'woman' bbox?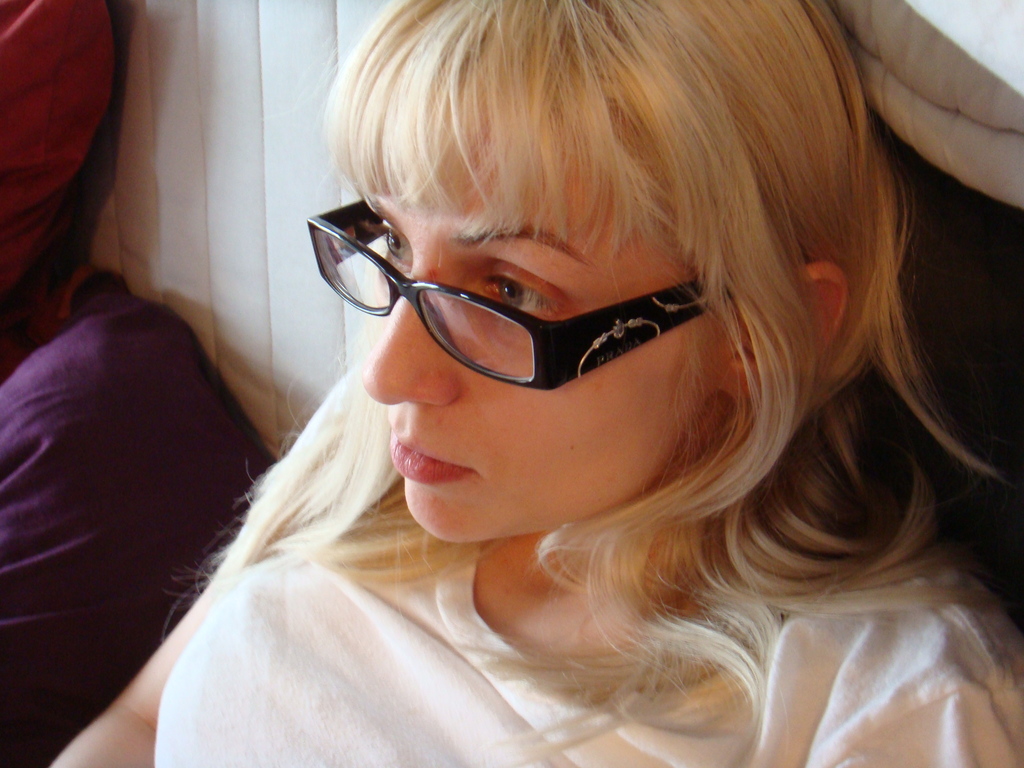
[x1=49, y1=0, x2=1023, y2=767]
